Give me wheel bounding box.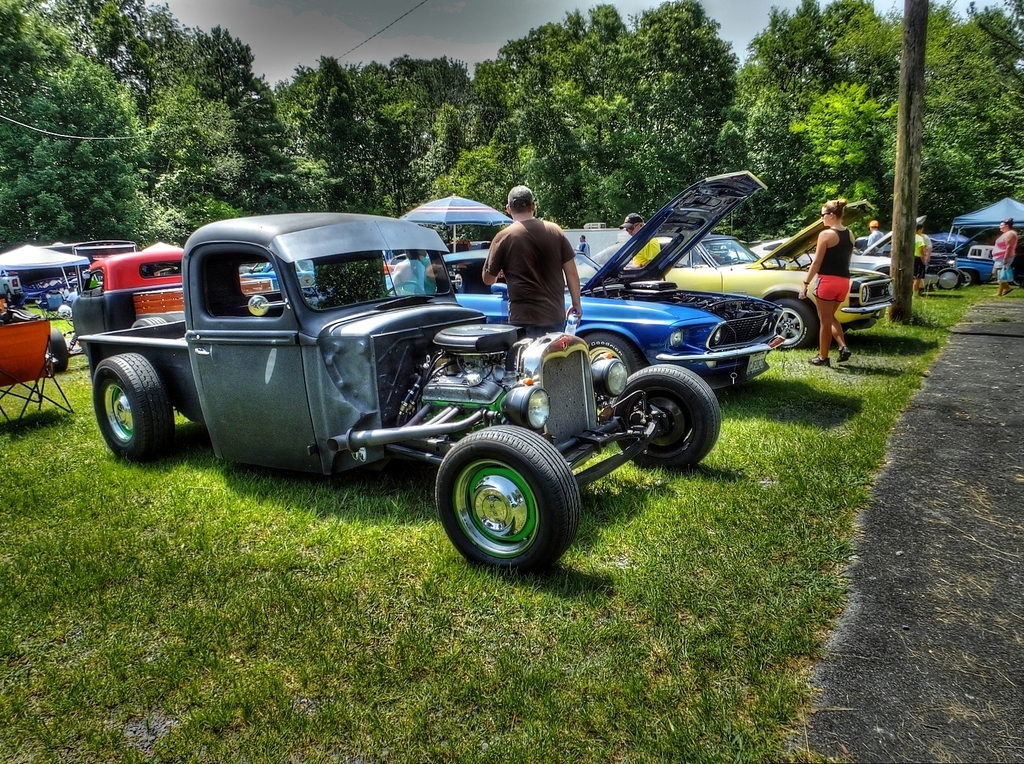
(left=44, top=326, right=66, bottom=377).
